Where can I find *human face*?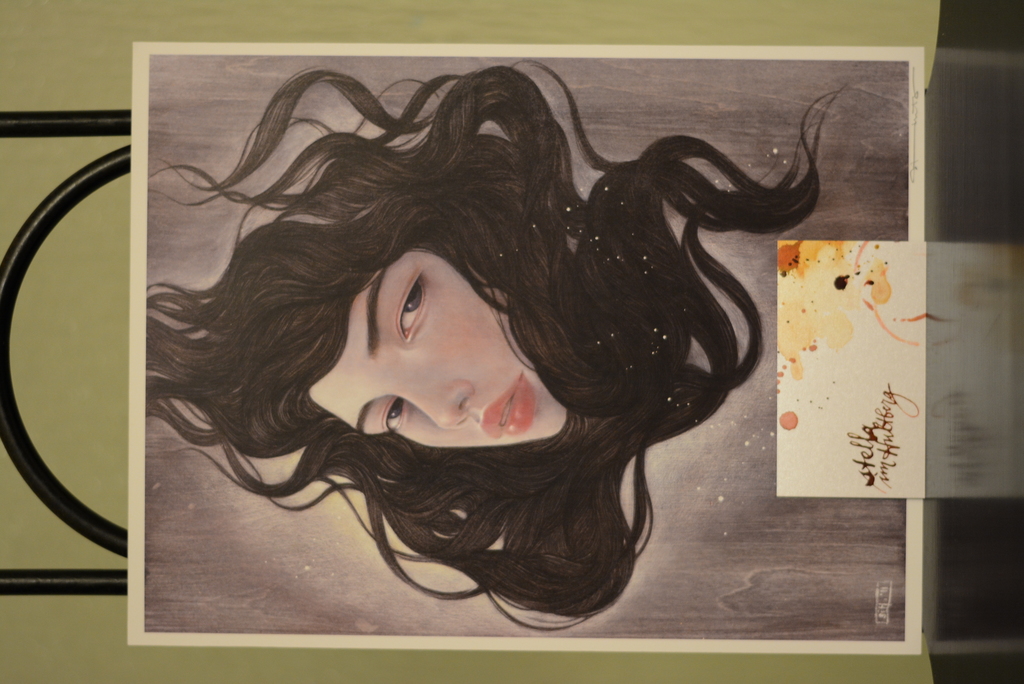
You can find it at (305, 250, 566, 449).
